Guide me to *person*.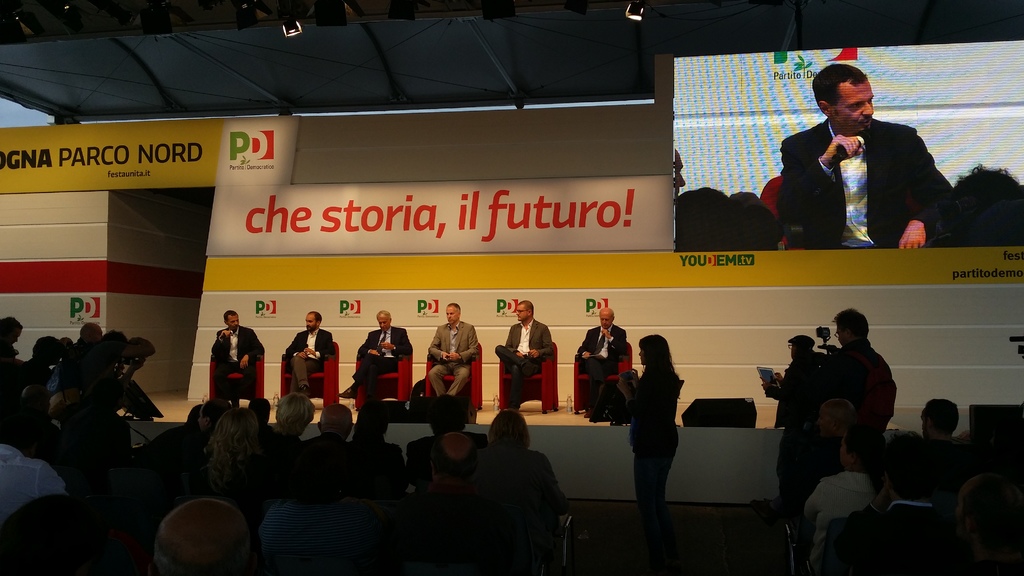
Guidance: rect(496, 301, 554, 412).
